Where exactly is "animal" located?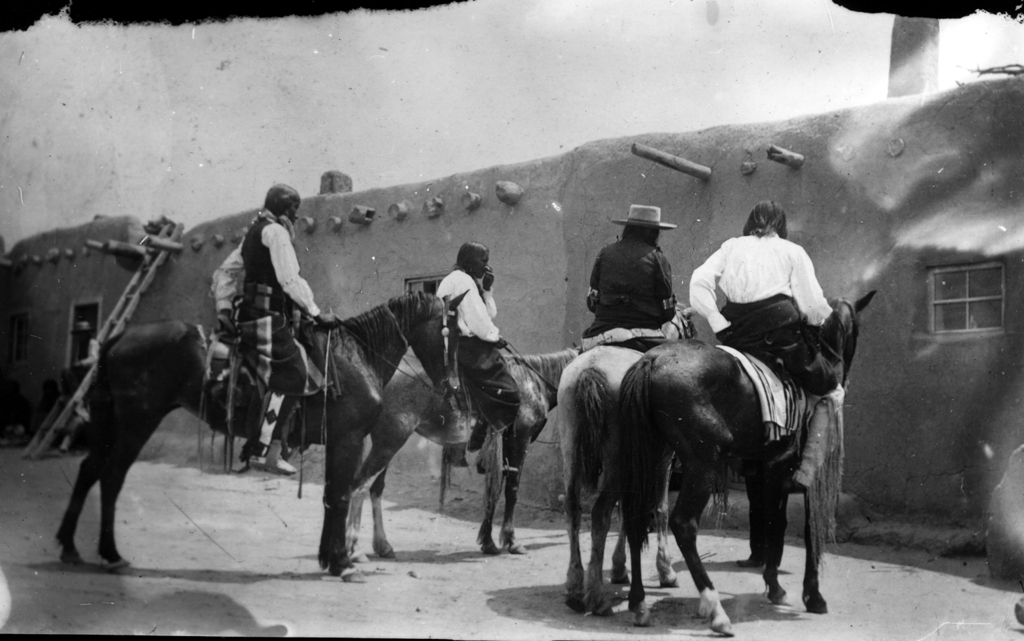
Its bounding box is rect(568, 302, 693, 607).
